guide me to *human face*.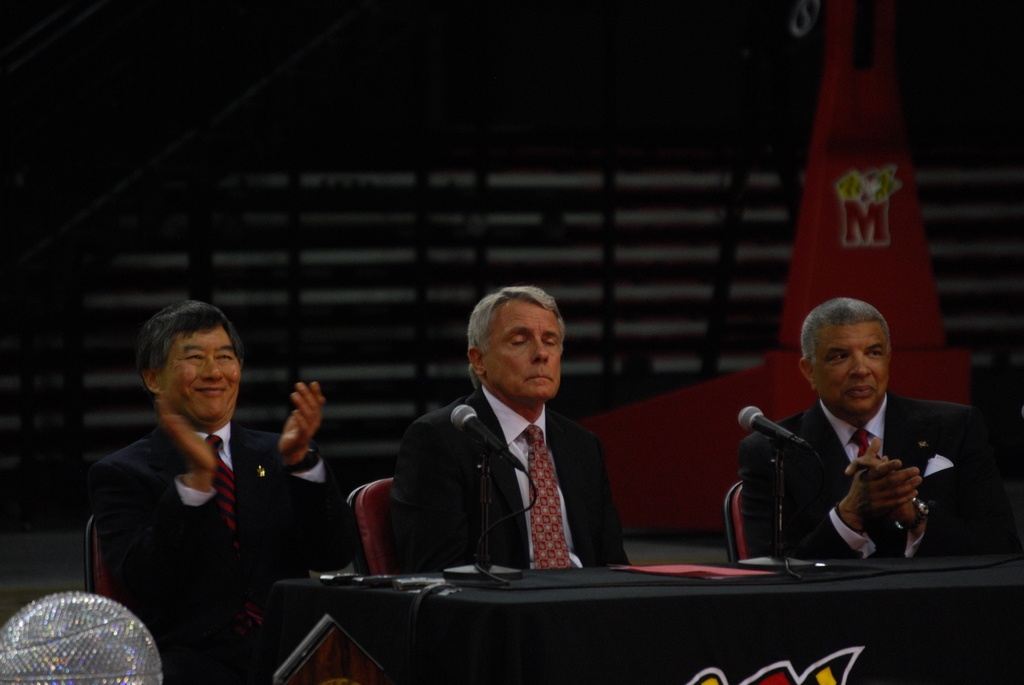
Guidance: {"left": 487, "top": 299, "right": 564, "bottom": 397}.
